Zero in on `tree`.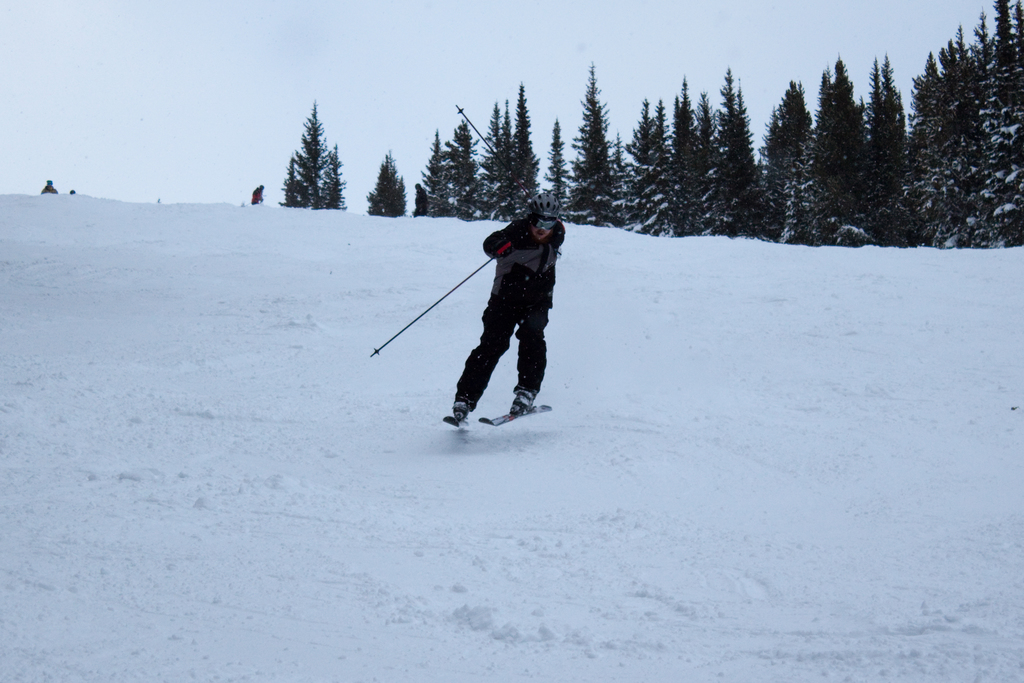
Zeroed in: <bbox>355, 169, 394, 221</bbox>.
